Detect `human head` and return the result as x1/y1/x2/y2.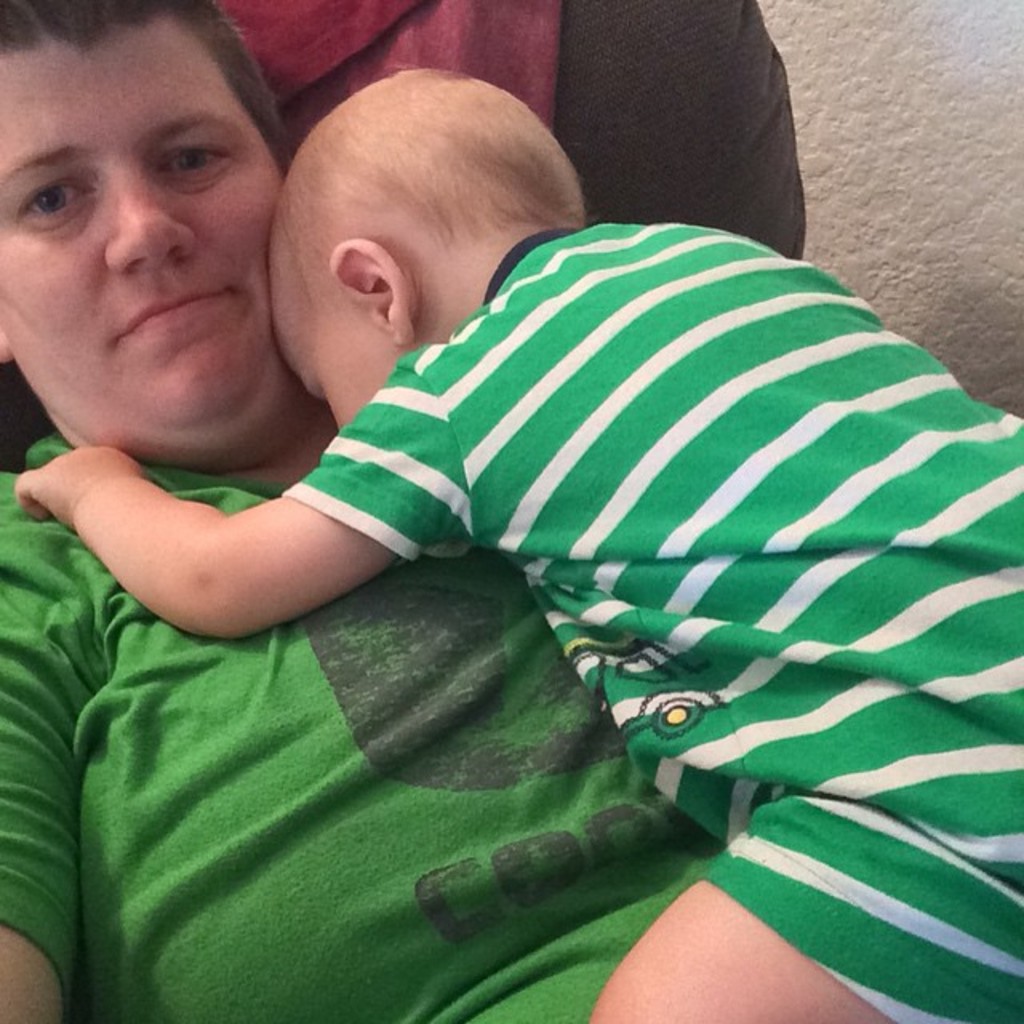
0/0/296/454.
